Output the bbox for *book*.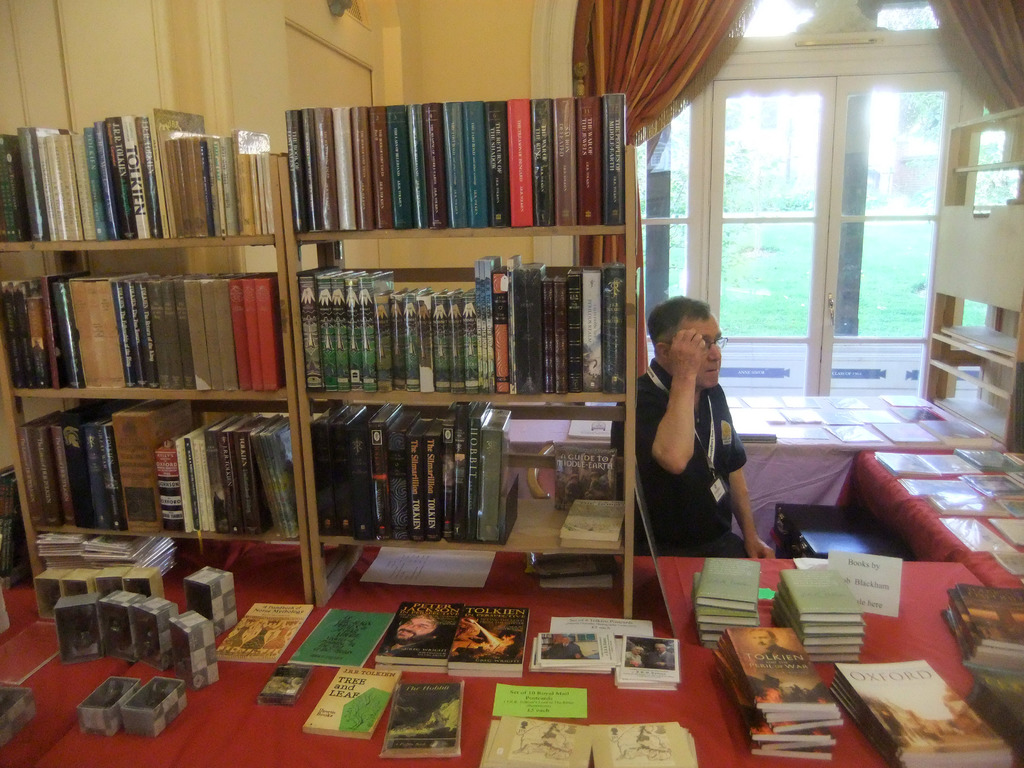
559:440:624:506.
